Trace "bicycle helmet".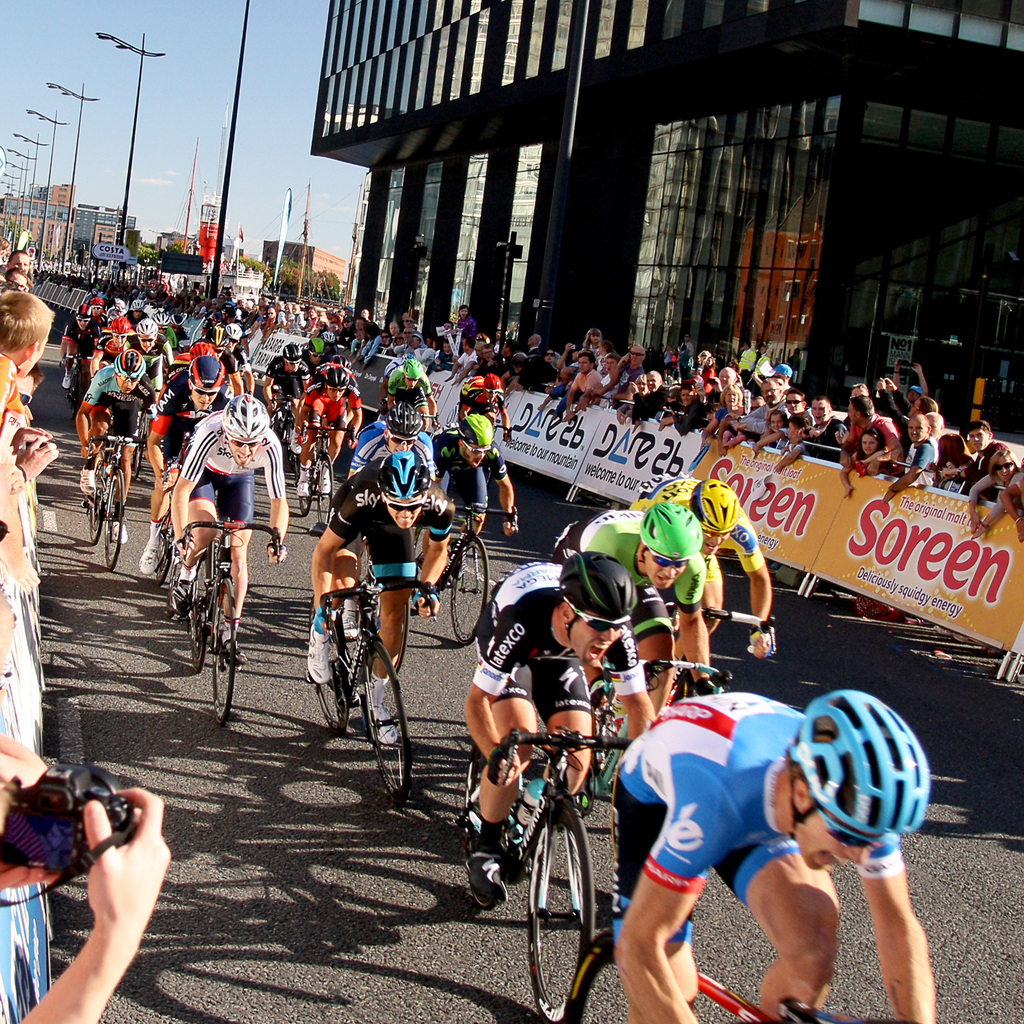
Traced to x1=398, y1=353, x2=426, y2=371.
